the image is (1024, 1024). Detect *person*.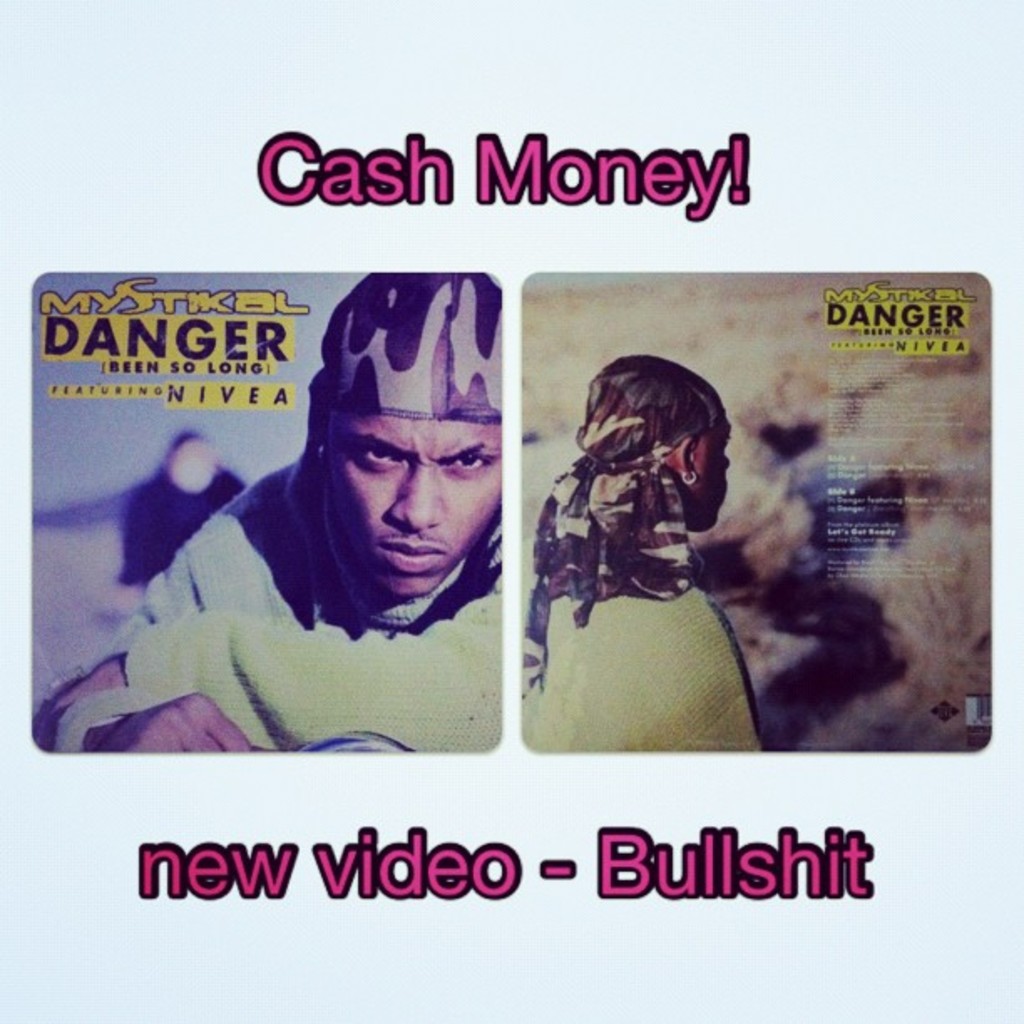
Detection: <box>27,266,502,751</box>.
